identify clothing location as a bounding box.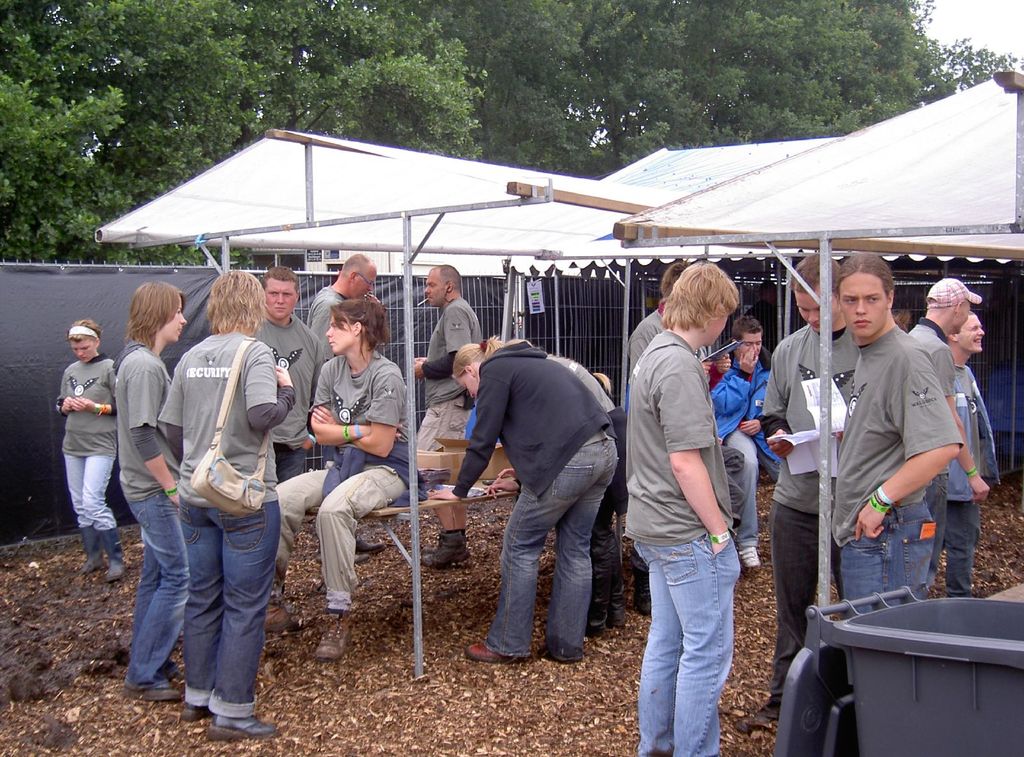
[762, 519, 846, 742].
